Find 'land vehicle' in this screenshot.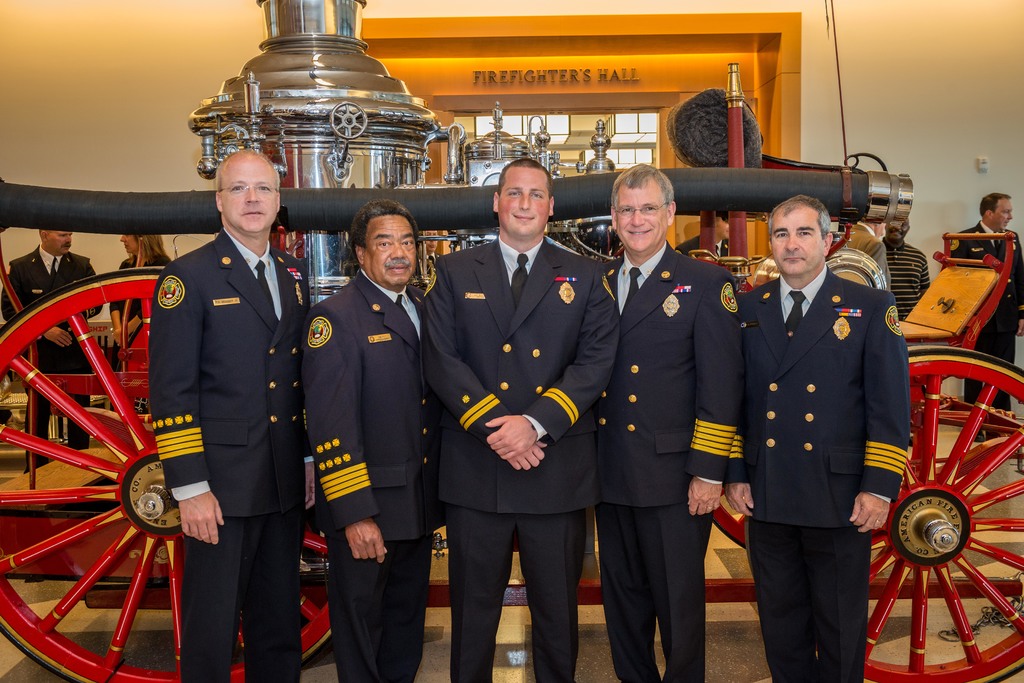
The bounding box for 'land vehicle' is box(0, 0, 1023, 682).
